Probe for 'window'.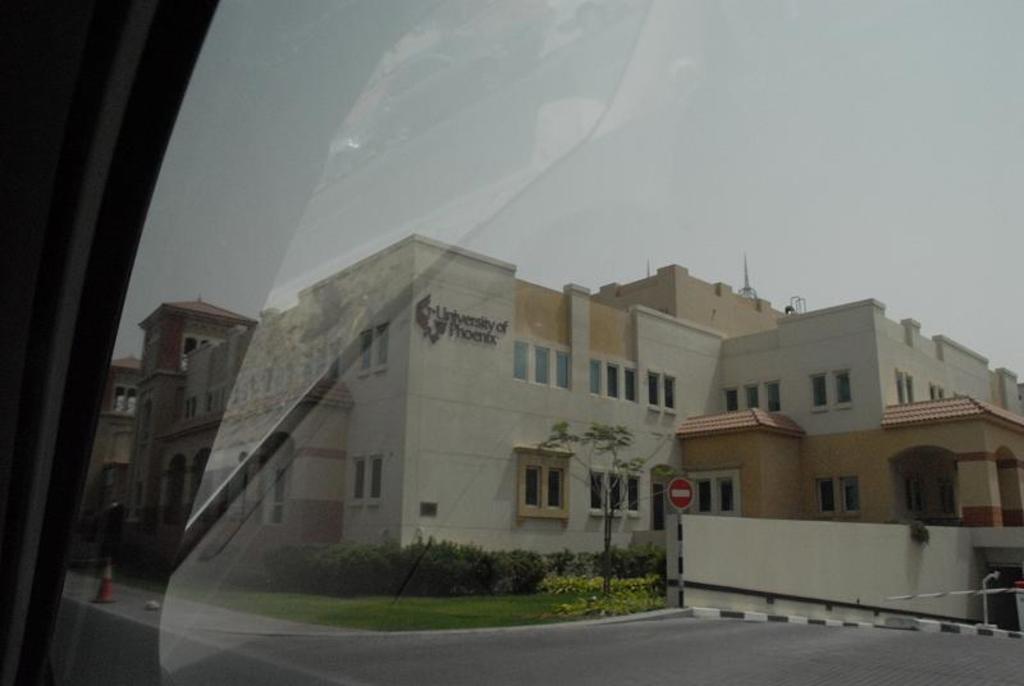
Probe result: region(932, 388, 942, 403).
